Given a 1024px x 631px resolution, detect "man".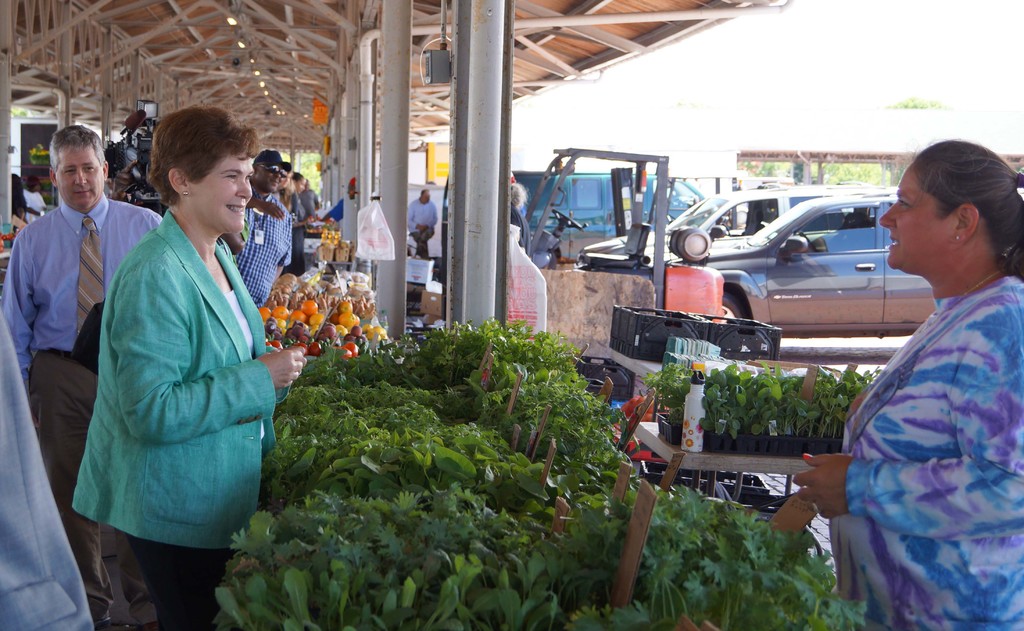
(408, 184, 442, 259).
